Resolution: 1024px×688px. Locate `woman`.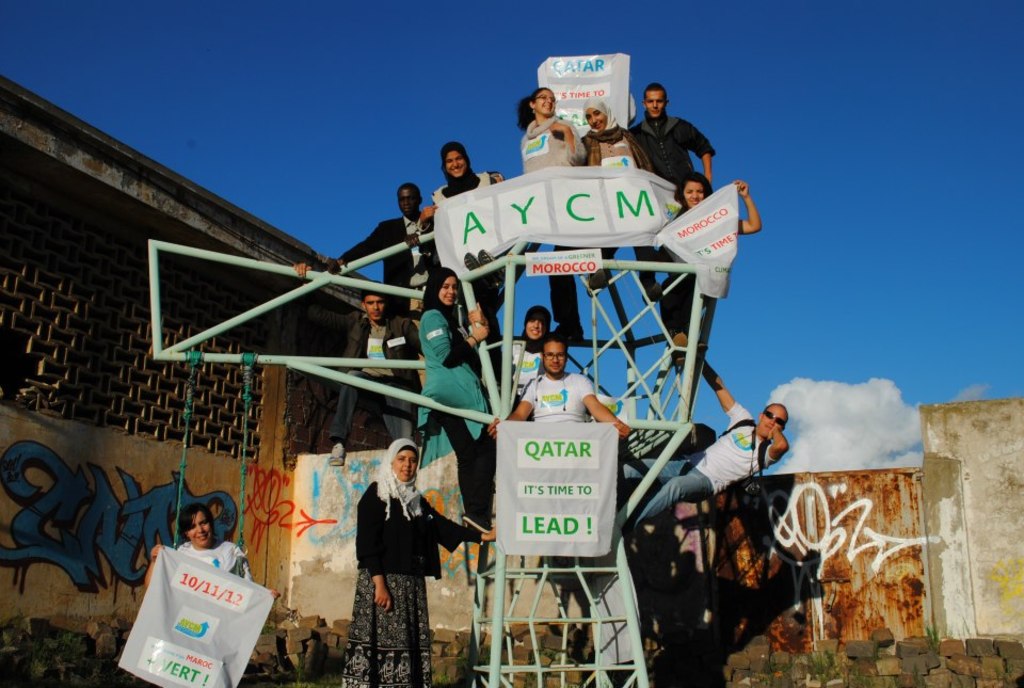
l=576, t=94, r=657, b=298.
